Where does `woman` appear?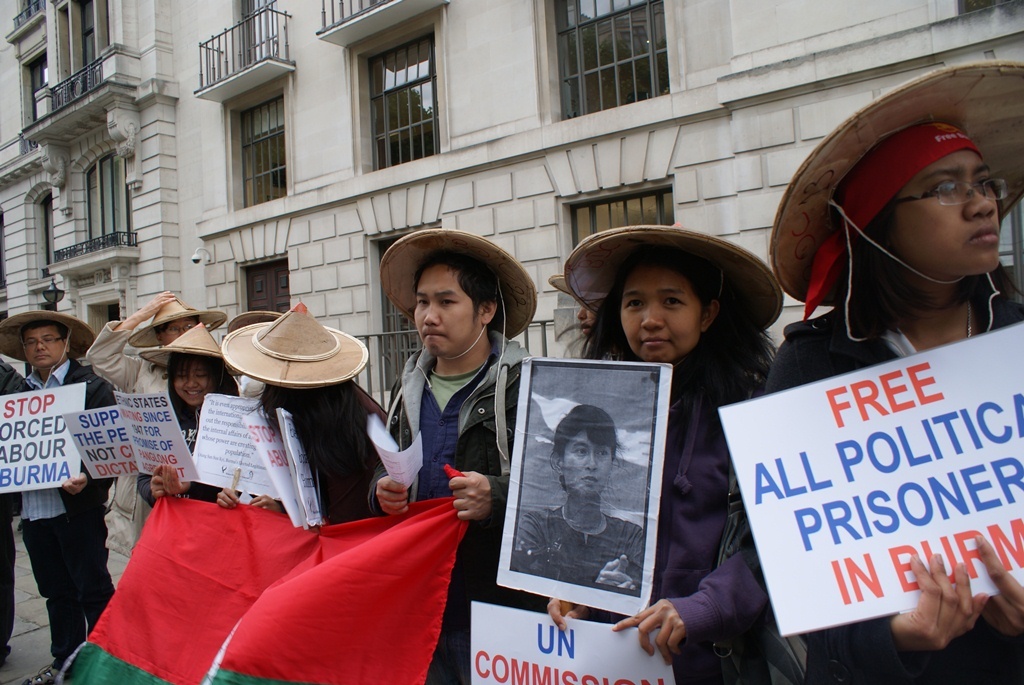
Appears at rect(520, 403, 646, 586).
